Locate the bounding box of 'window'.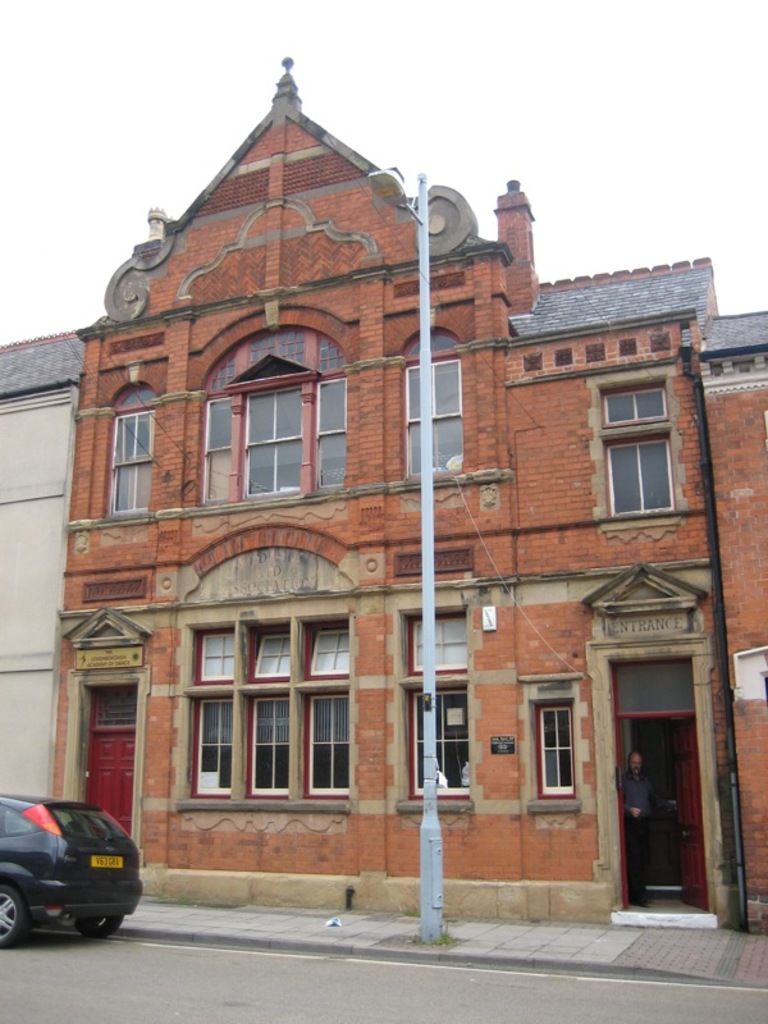
Bounding box: [403, 362, 461, 468].
